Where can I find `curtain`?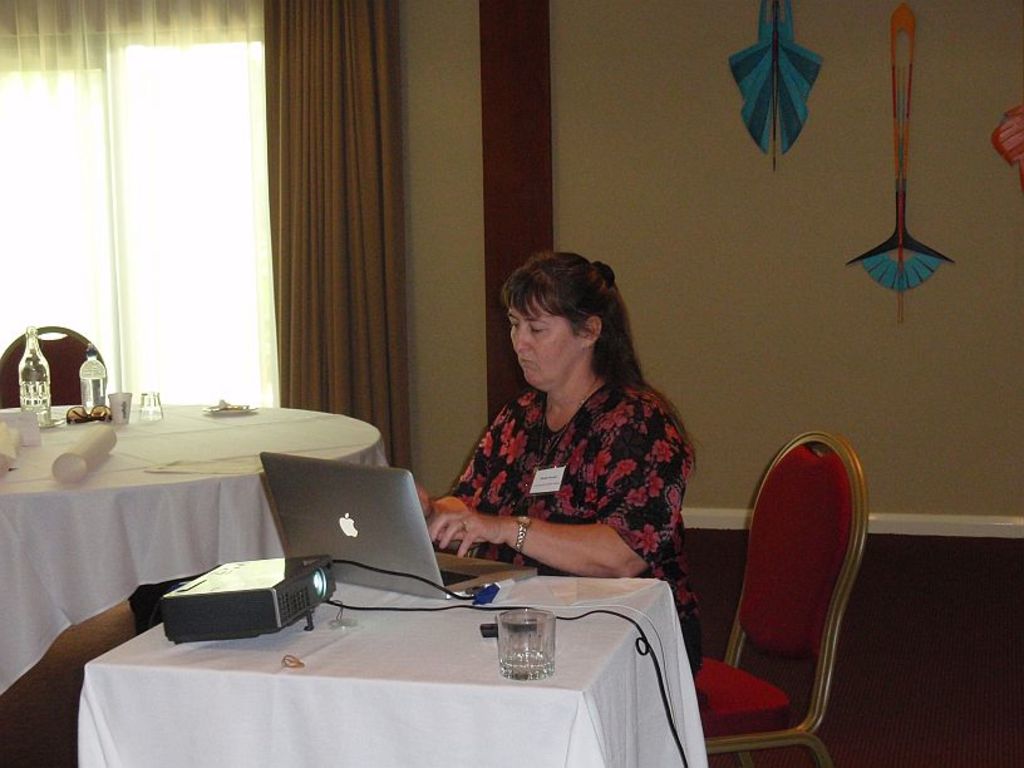
You can find it at region(266, 3, 407, 469).
